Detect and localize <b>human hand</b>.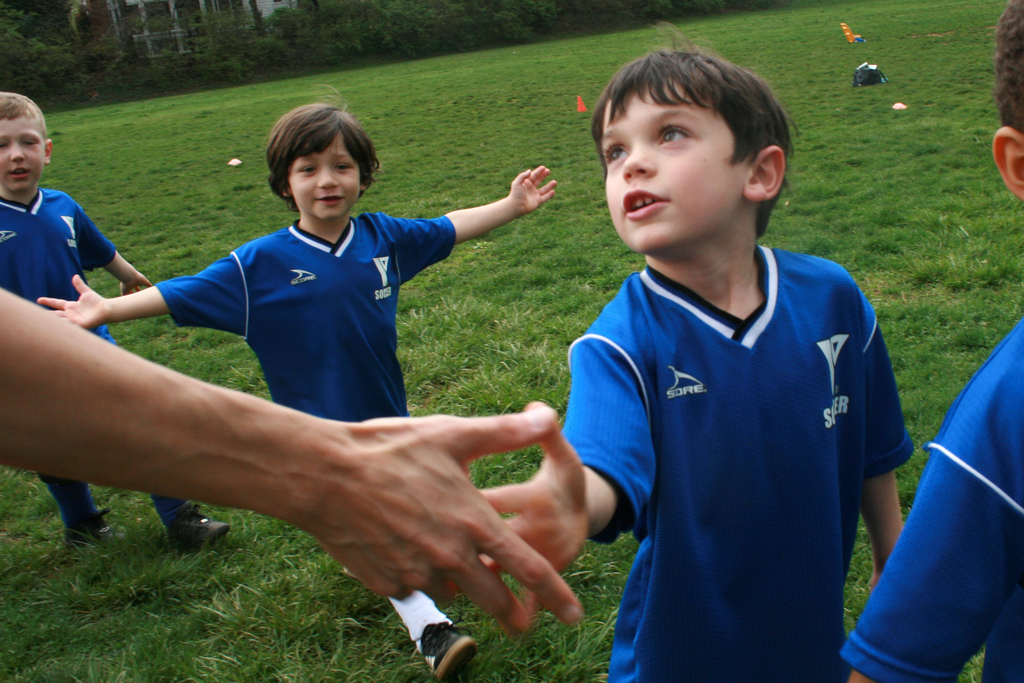
Localized at (x1=507, y1=165, x2=559, y2=217).
